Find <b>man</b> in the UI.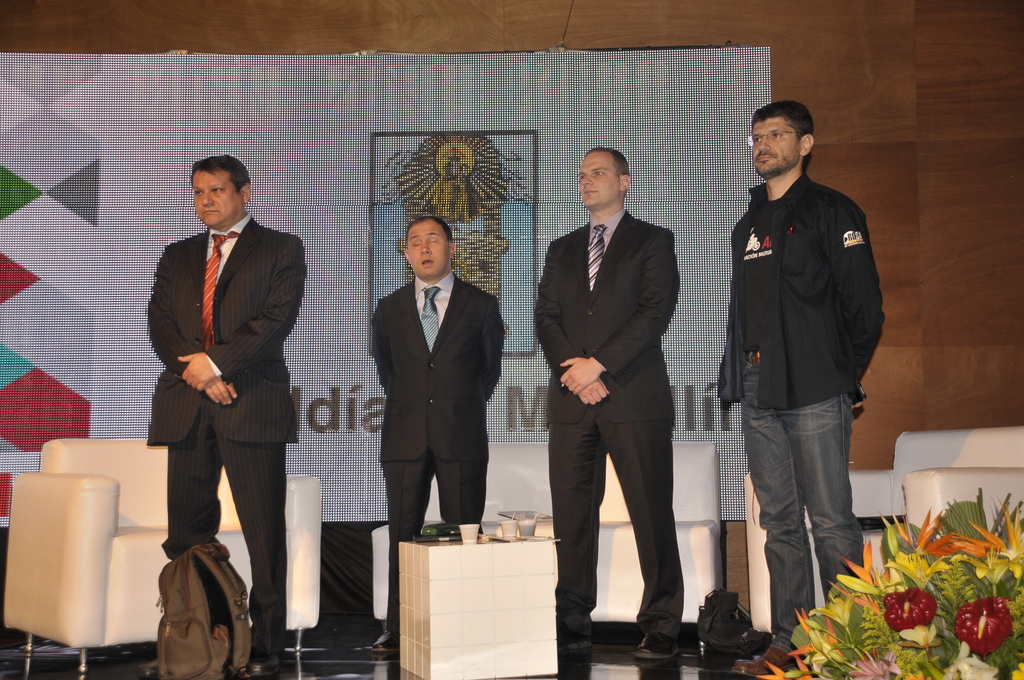
UI element at x1=148 y1=154 x2=308 y2=679.
